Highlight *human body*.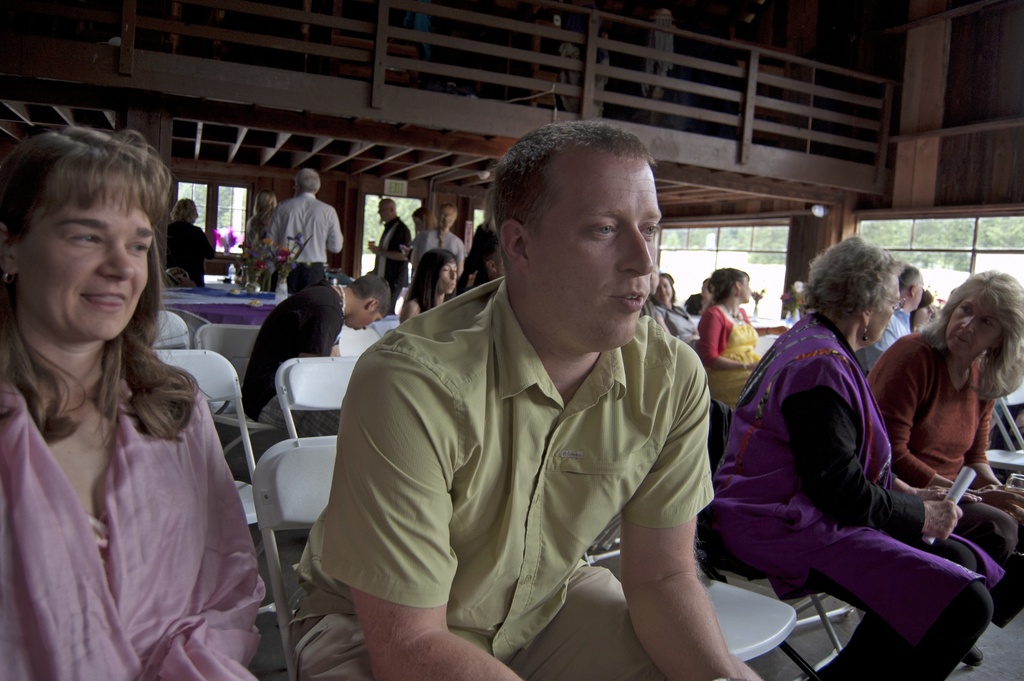
Highlighted region: 412 206 470 273.
